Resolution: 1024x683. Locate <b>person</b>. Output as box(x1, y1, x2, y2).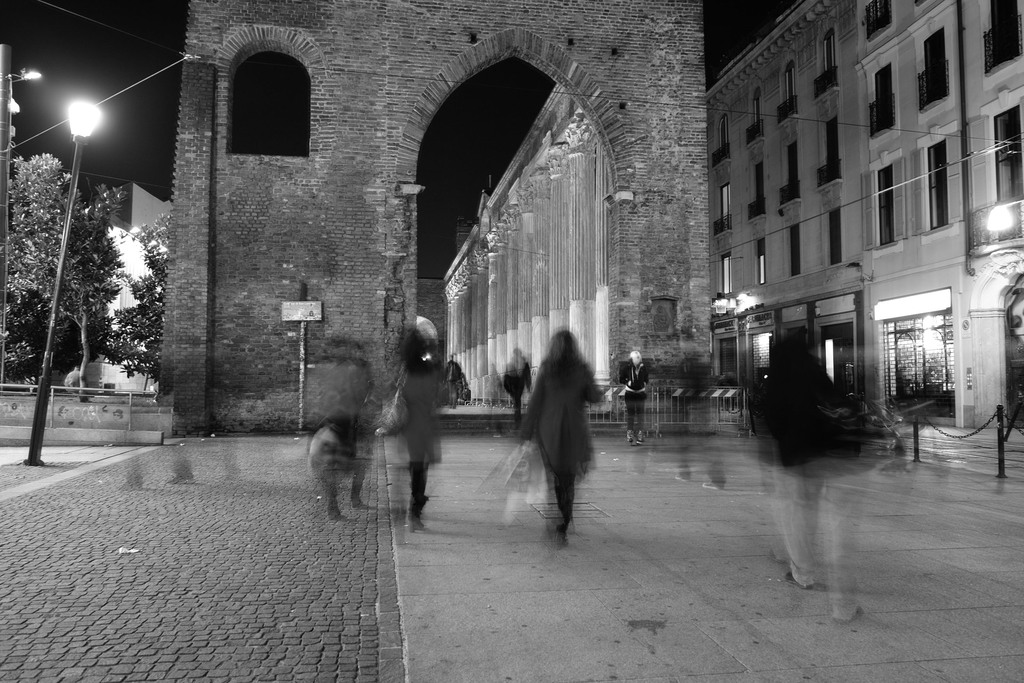
box(374, 323, 464, 532).
